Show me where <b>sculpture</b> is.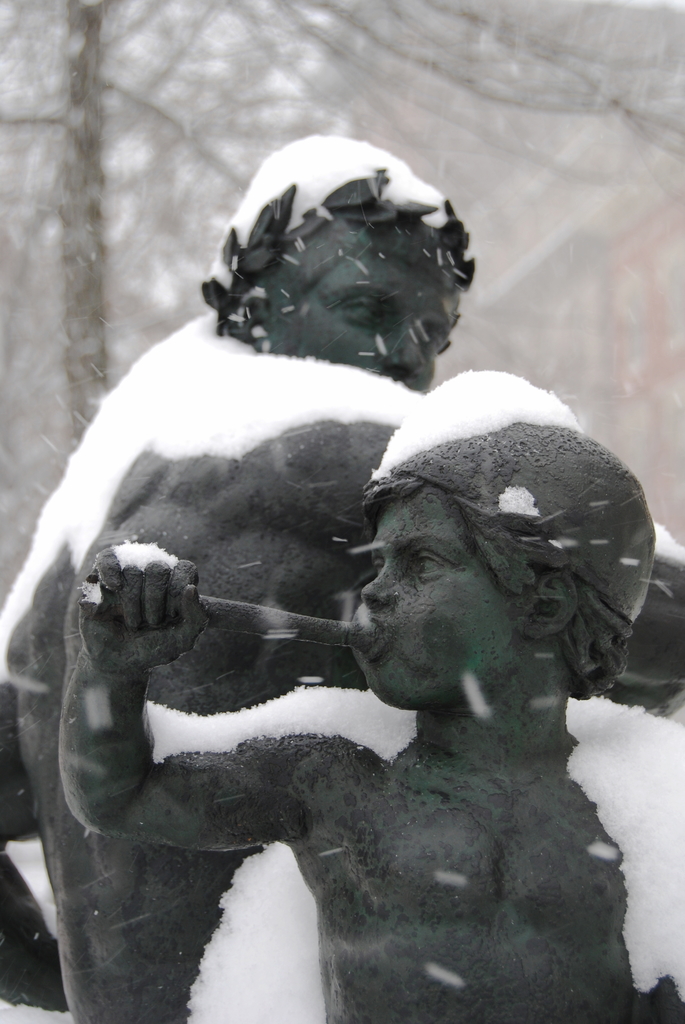
<b>sculpture</b> is at 47, 362, 684, 1023.
